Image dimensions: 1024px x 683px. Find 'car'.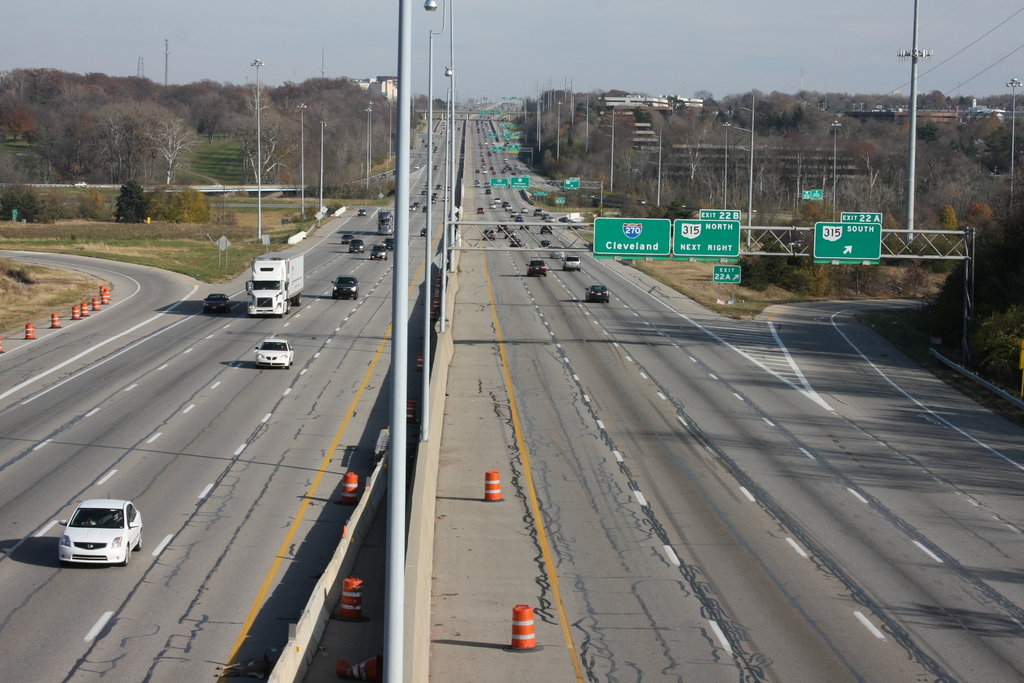
[x1=507, y1=239, x2=527, y2=247].
